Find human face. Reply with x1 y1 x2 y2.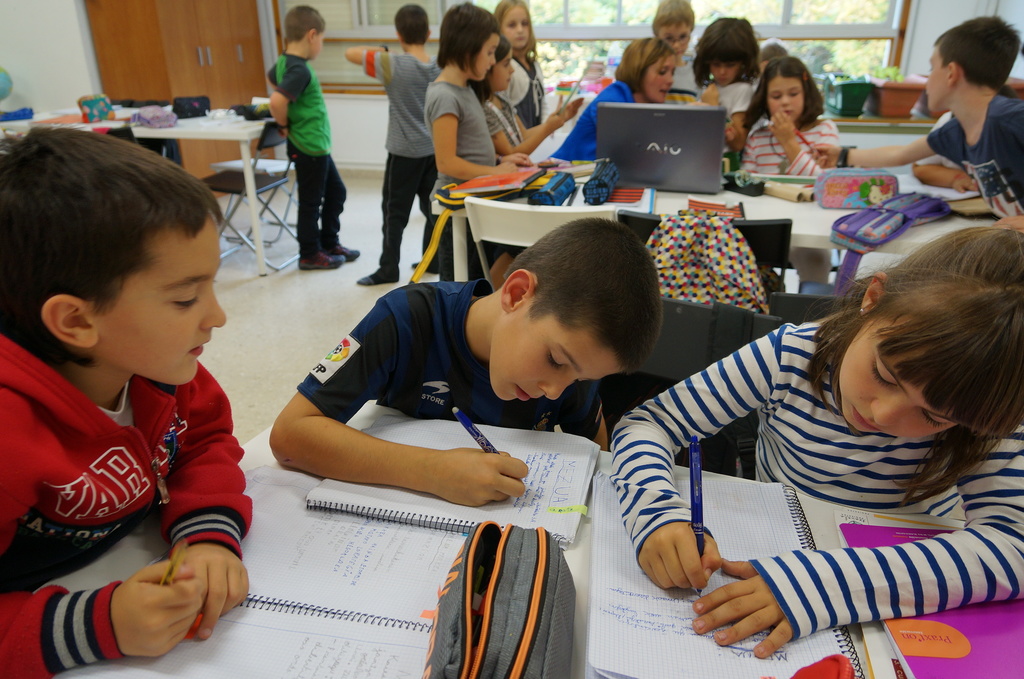
653 19 691 56.
